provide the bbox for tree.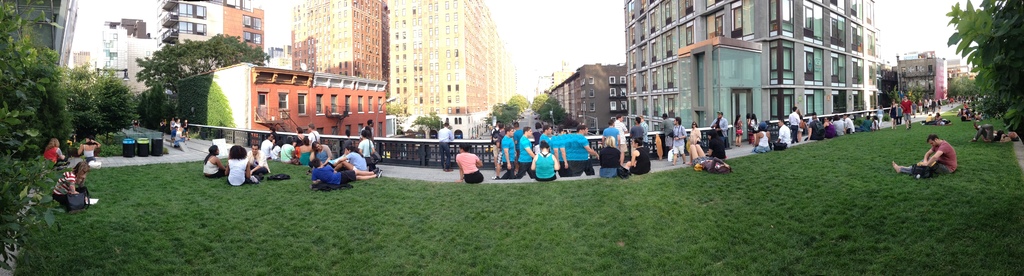
locate(385, 98, 409, 120).
